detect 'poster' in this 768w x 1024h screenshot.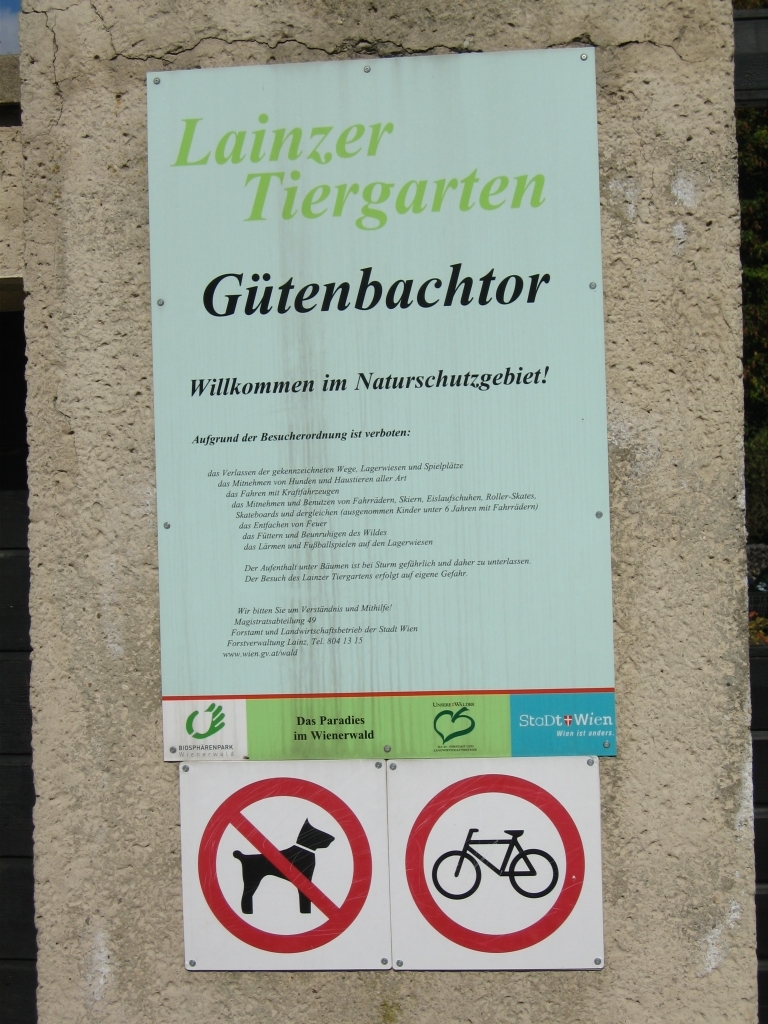
Detection: [x1=143, y1=42, x2=613, y2=764].
